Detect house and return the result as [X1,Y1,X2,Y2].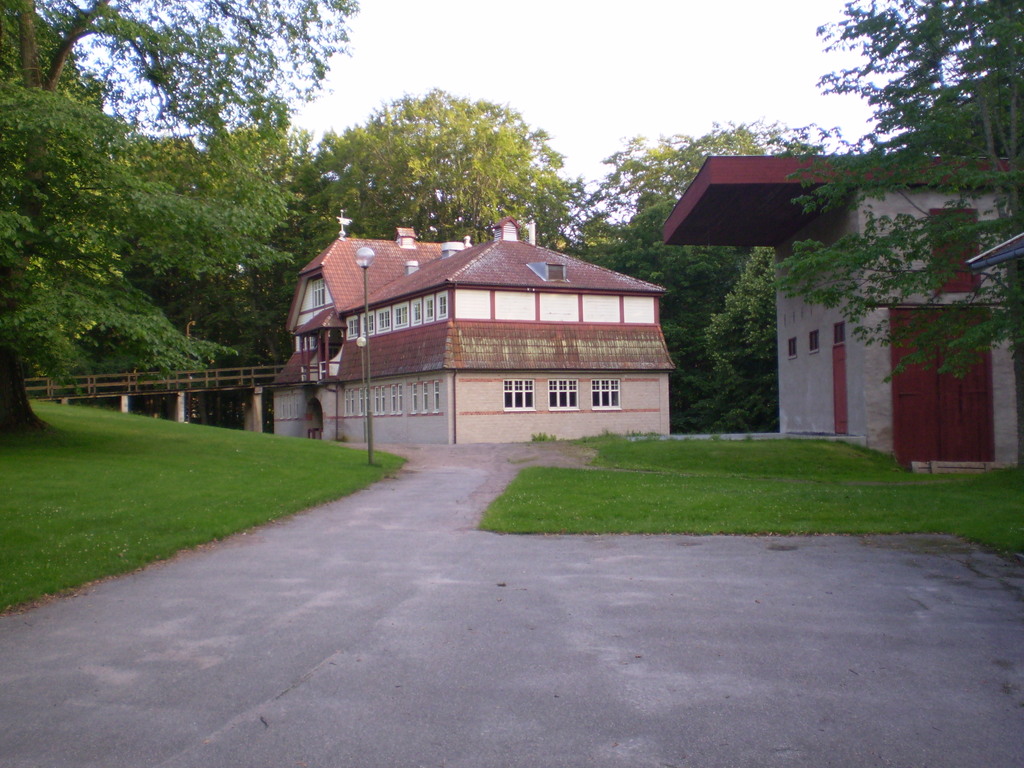
[288,232,456,431].
